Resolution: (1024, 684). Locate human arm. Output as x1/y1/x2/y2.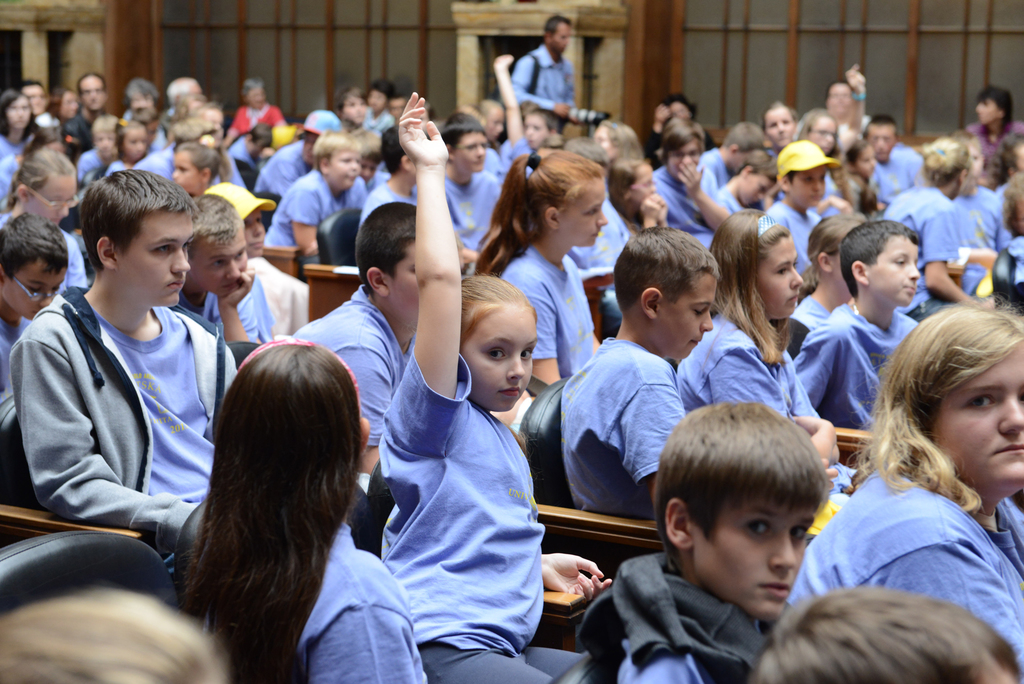
530/289/561/394.
